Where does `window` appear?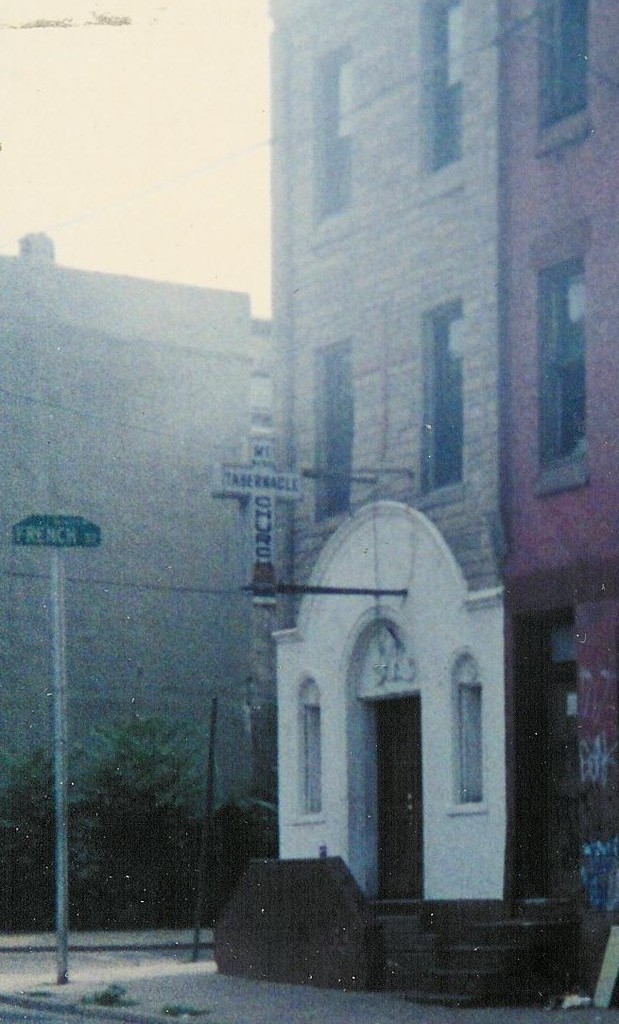
Appears at <bbox>449, 647, 485, 813</bbox>.
